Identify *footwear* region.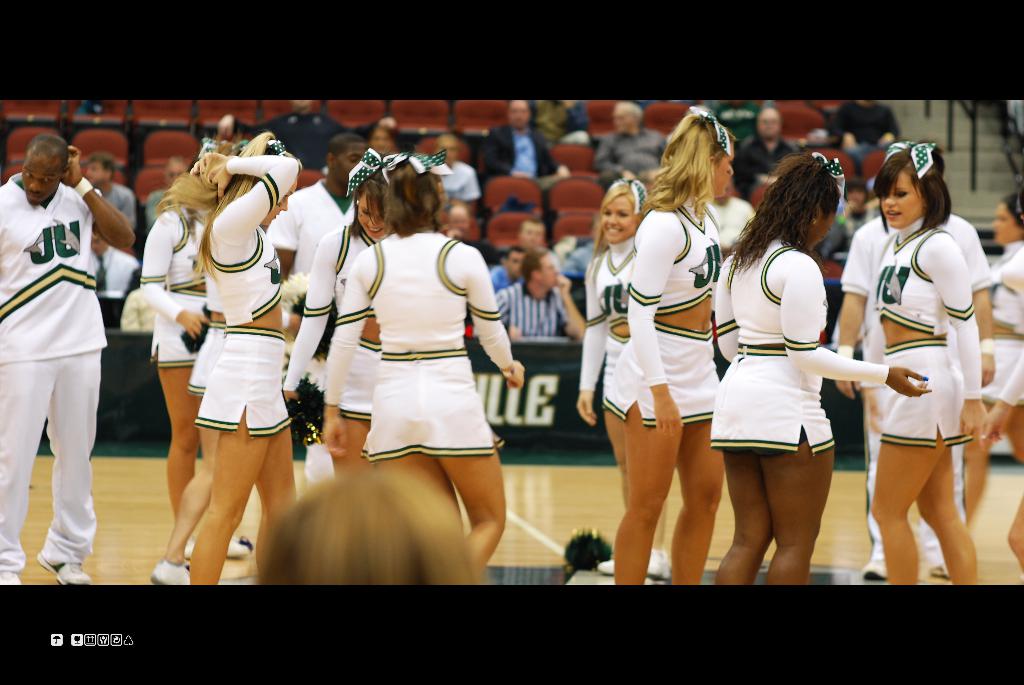
Region: (140,548,195,585).
